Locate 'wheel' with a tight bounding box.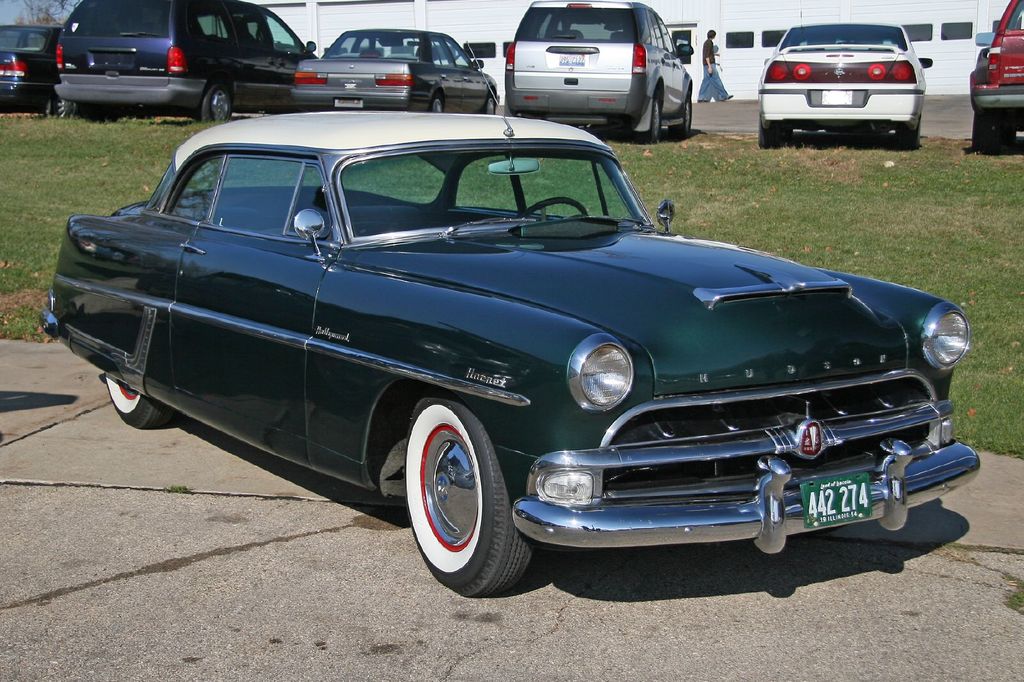
pyautogui.locateOnScreen(430, 94, 442, 115).
